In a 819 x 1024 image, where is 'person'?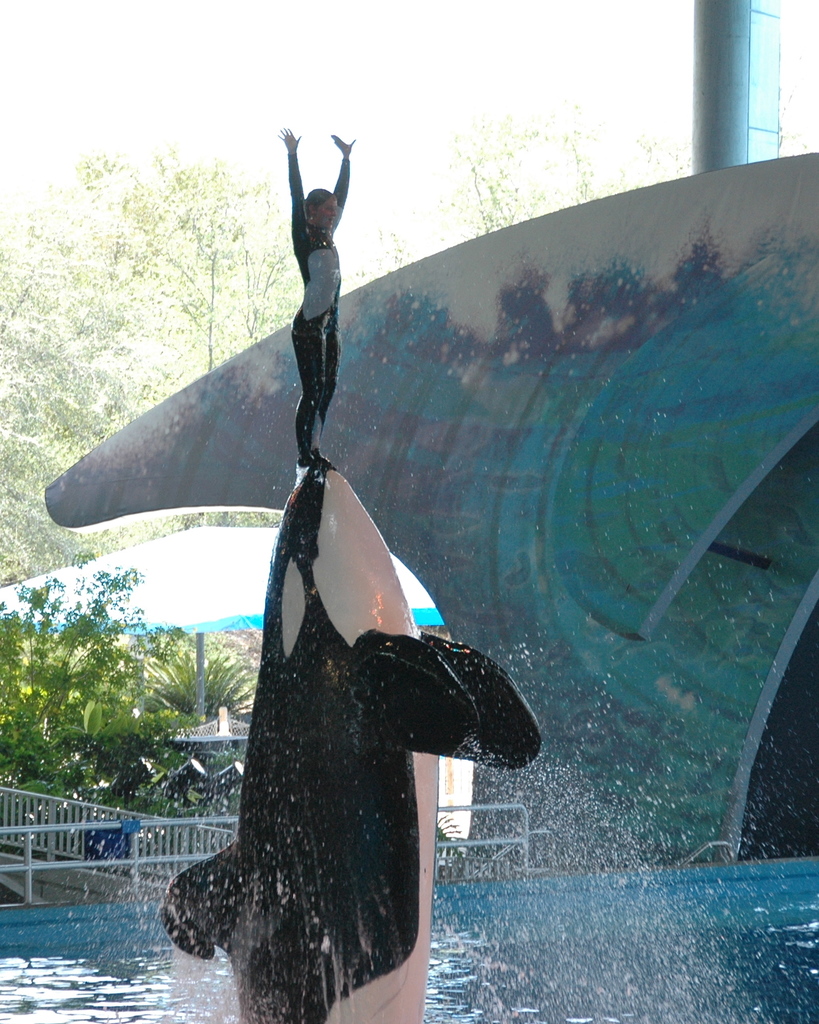
277,124,354,474.
